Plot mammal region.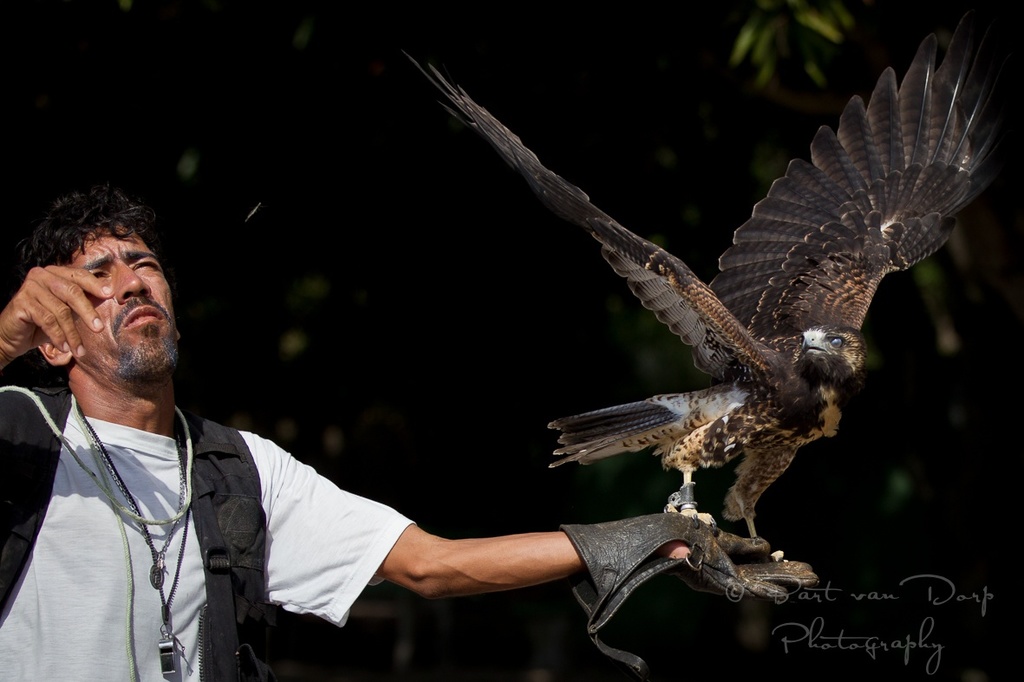
Plotted at 42/188/586/663.
